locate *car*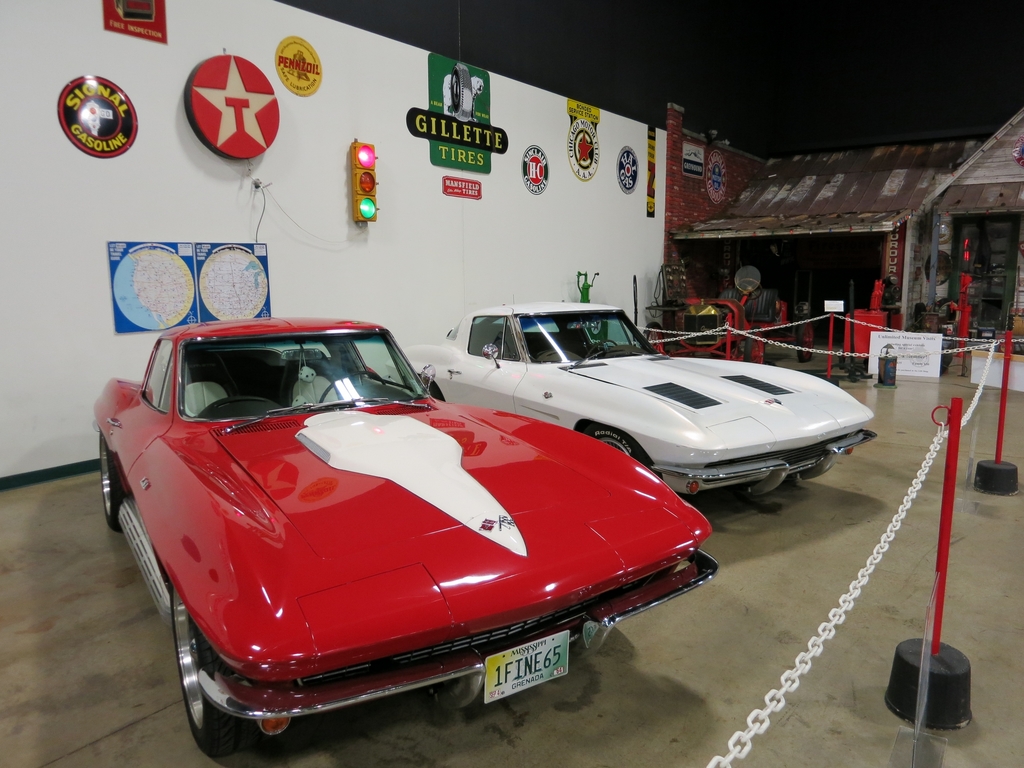
<bbox>92, 316, 718, 758</bbox>
